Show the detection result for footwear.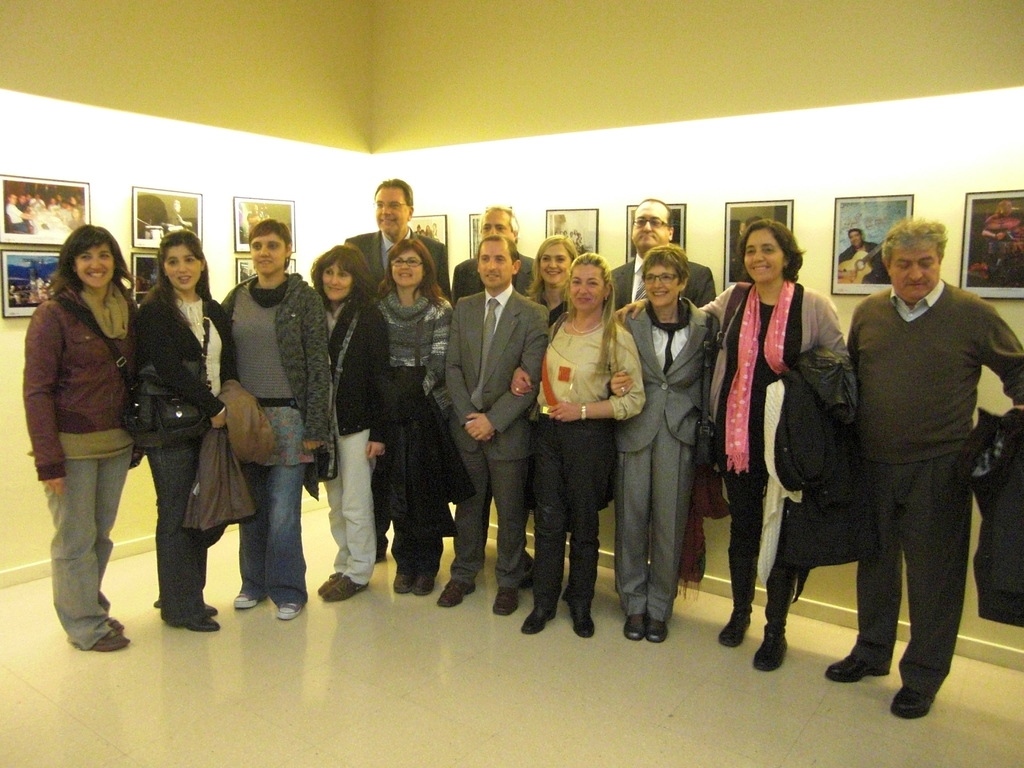
box(316, 569, 346, 598).
